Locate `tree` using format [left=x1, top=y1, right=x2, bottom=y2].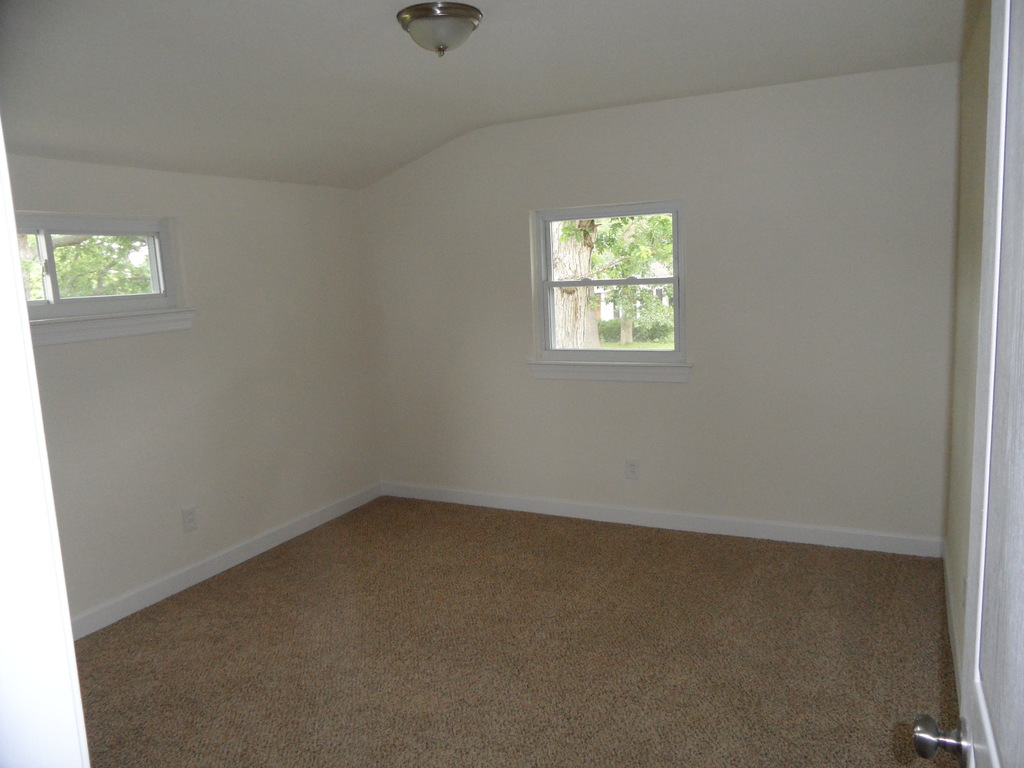
[left=552, top=211, right=673, bottom=344].
